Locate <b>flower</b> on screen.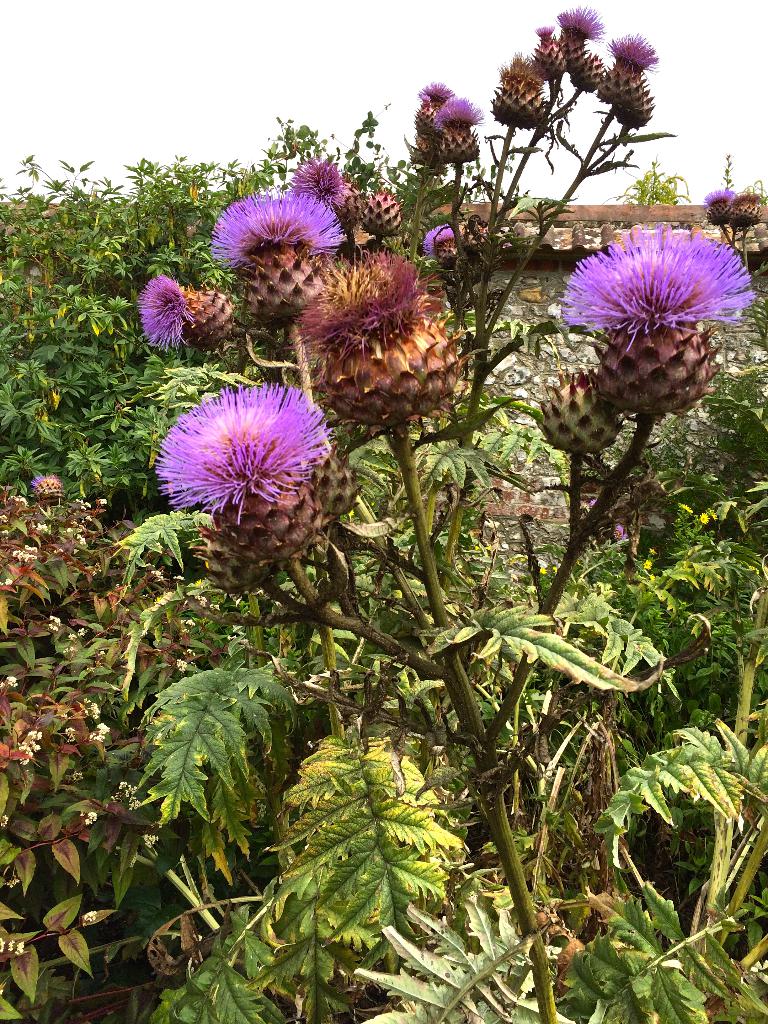
On screen at Rect(554, 4, 614, 66).
